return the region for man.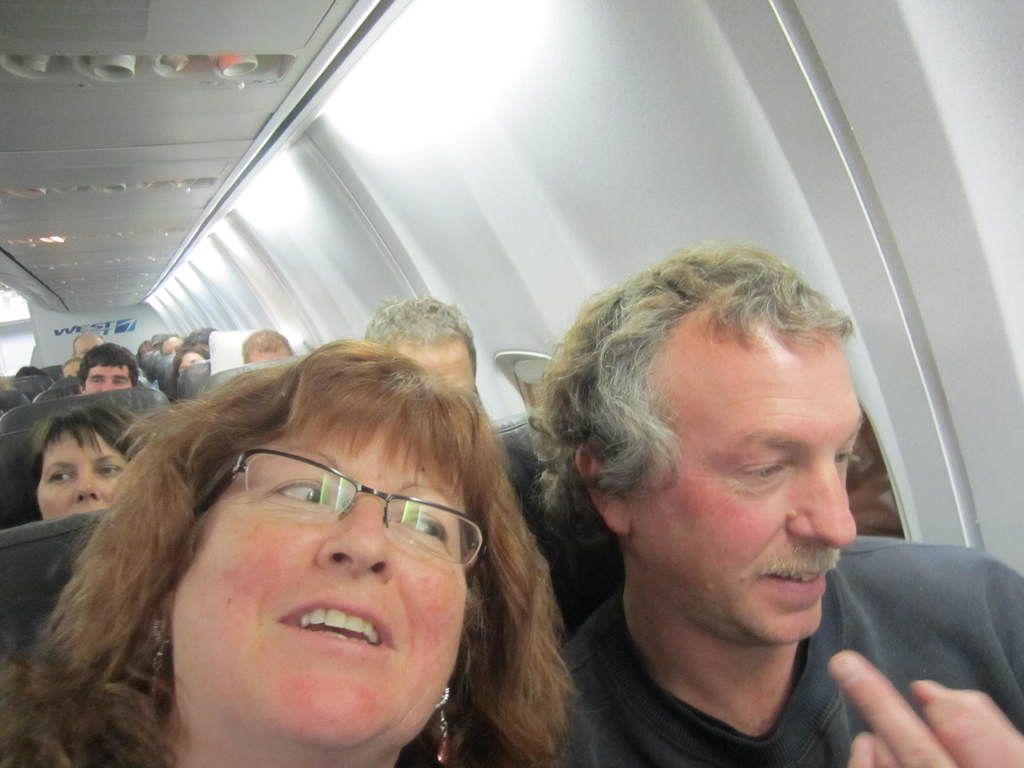
{"x1": 477, "y1": 207, "x2": 973, "y2": 758}.
